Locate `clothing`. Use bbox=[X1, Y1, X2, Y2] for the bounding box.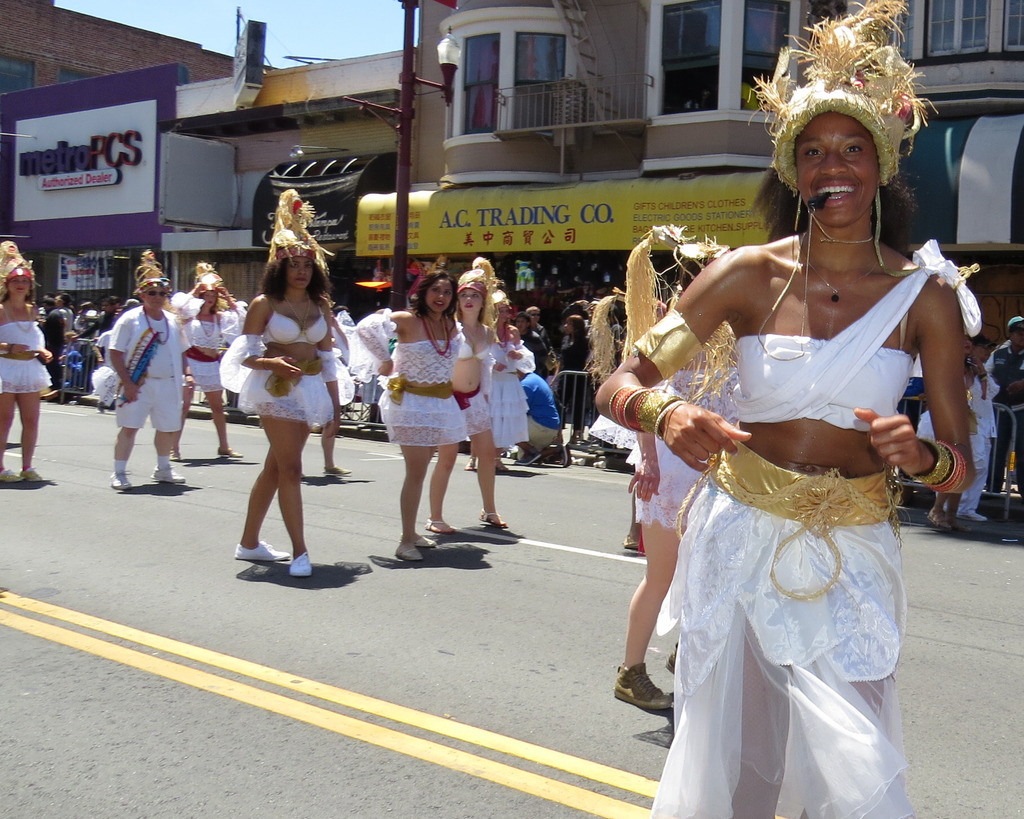
bbox=[43, 305, 63, 374].
